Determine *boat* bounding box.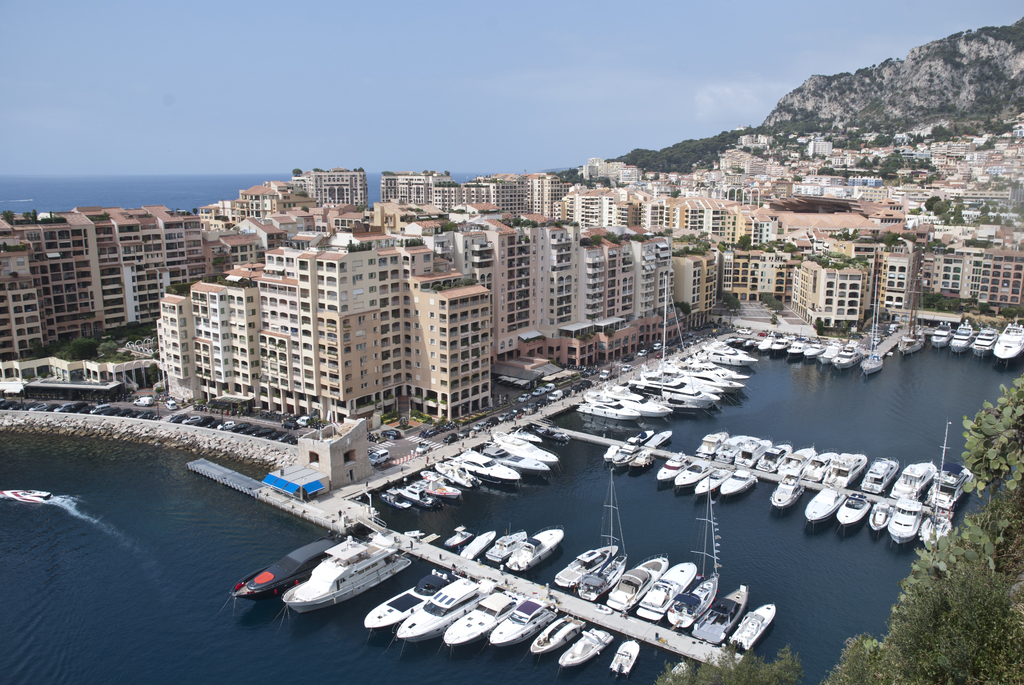
Determined: x1=278 y1=535 x2=415 y2=621.
